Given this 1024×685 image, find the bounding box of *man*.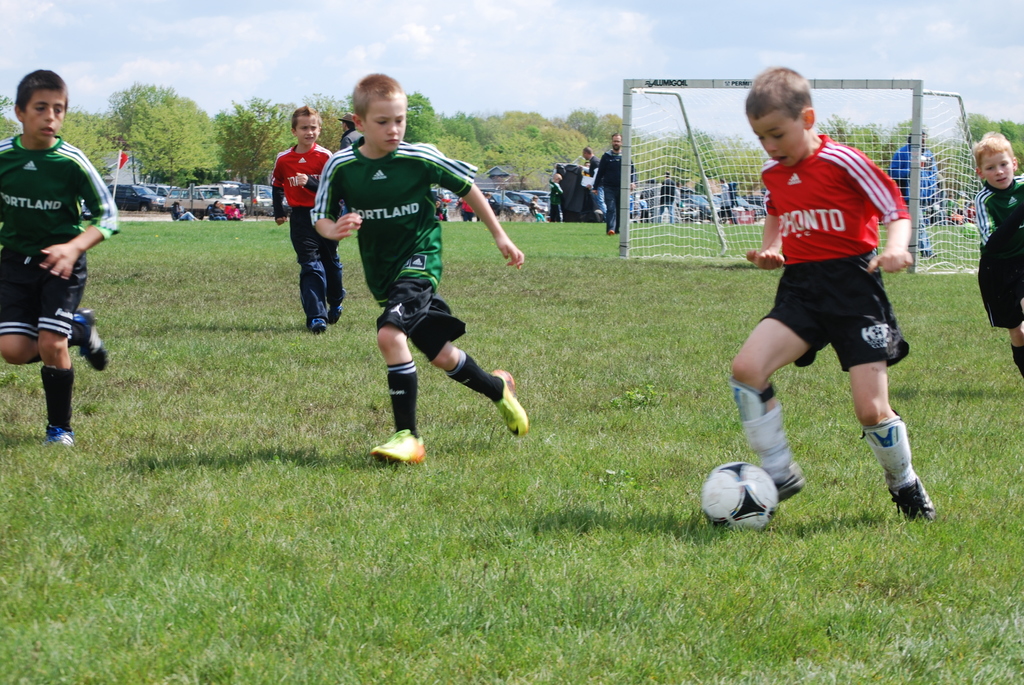
rect(886, 125, 947, 261).
